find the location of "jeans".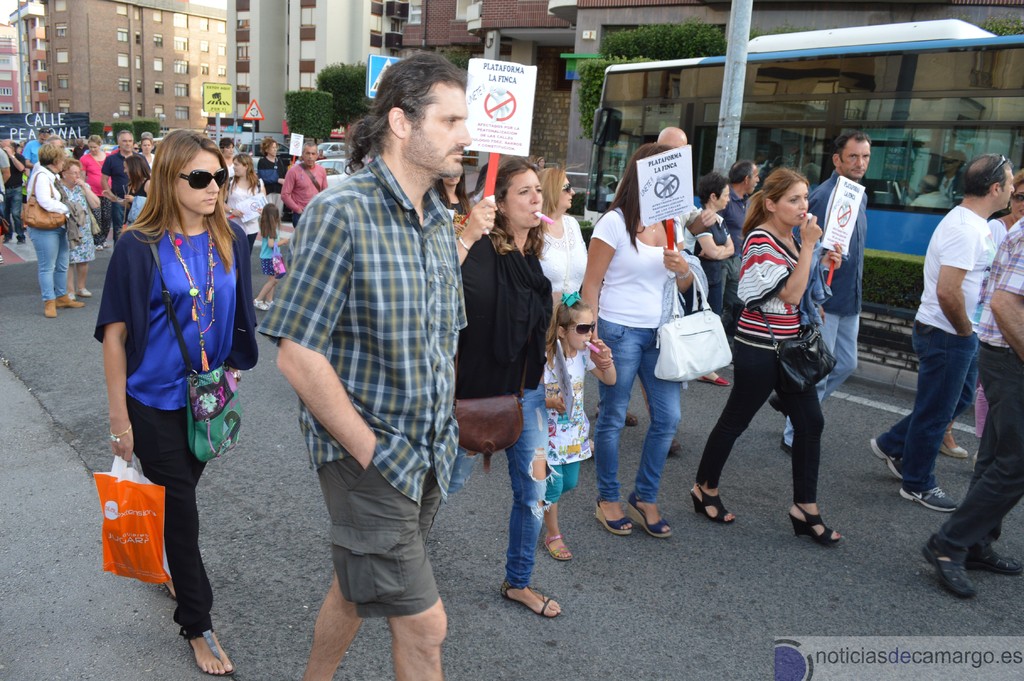
Location: <bbox>776, 309, 860, 429</bbox>.
